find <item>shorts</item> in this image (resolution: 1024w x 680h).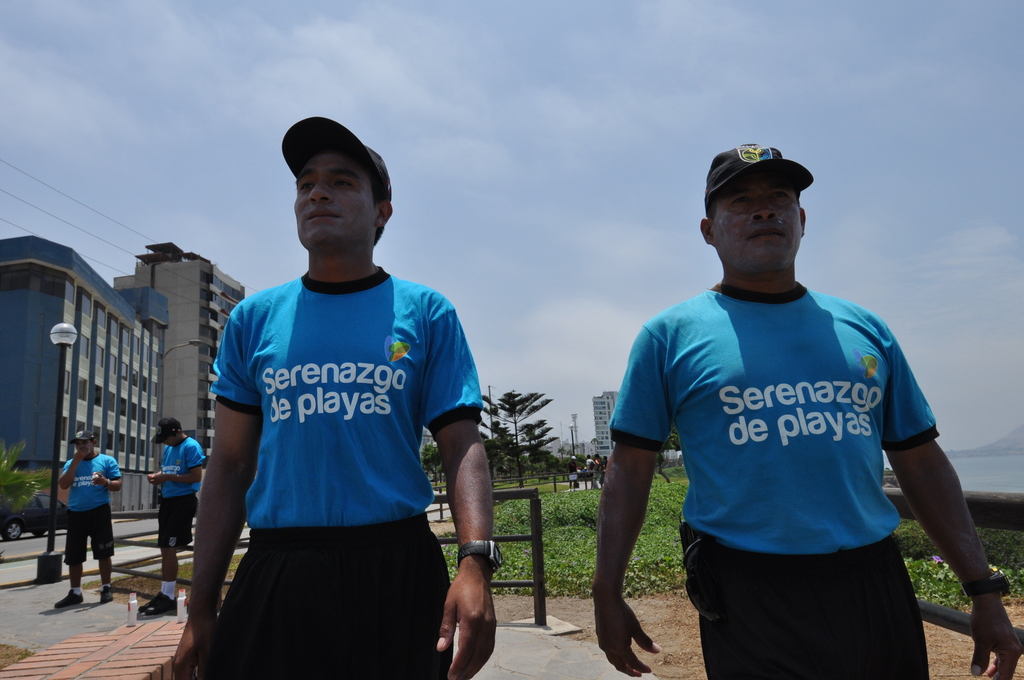
[x1=61, y1=502, x2=114, y2=564].
